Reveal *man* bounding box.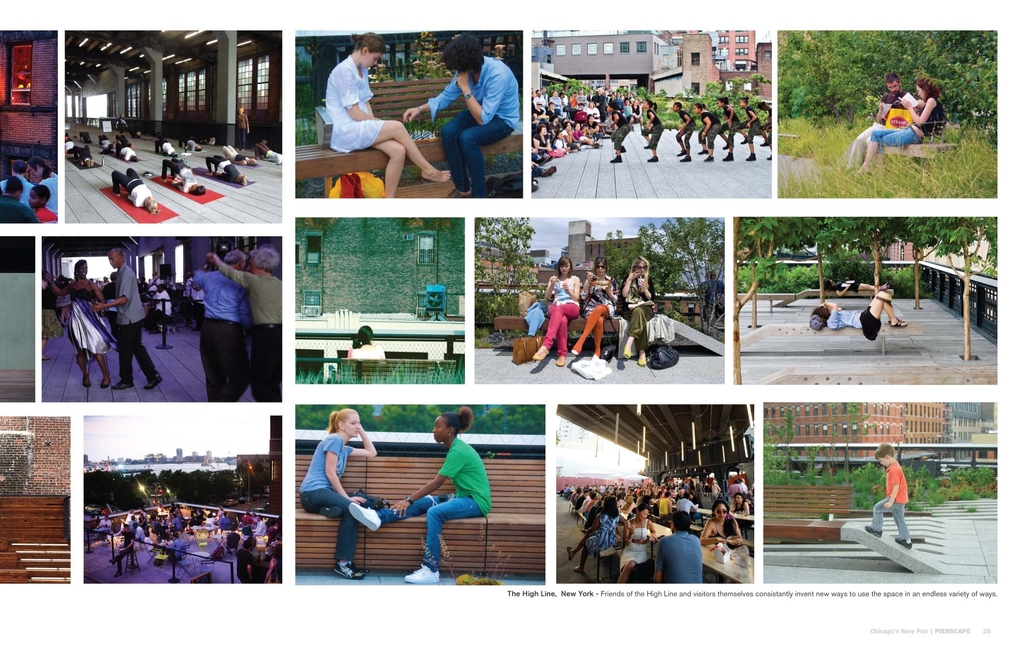
Revealed: [191, 247, 245, 395].
